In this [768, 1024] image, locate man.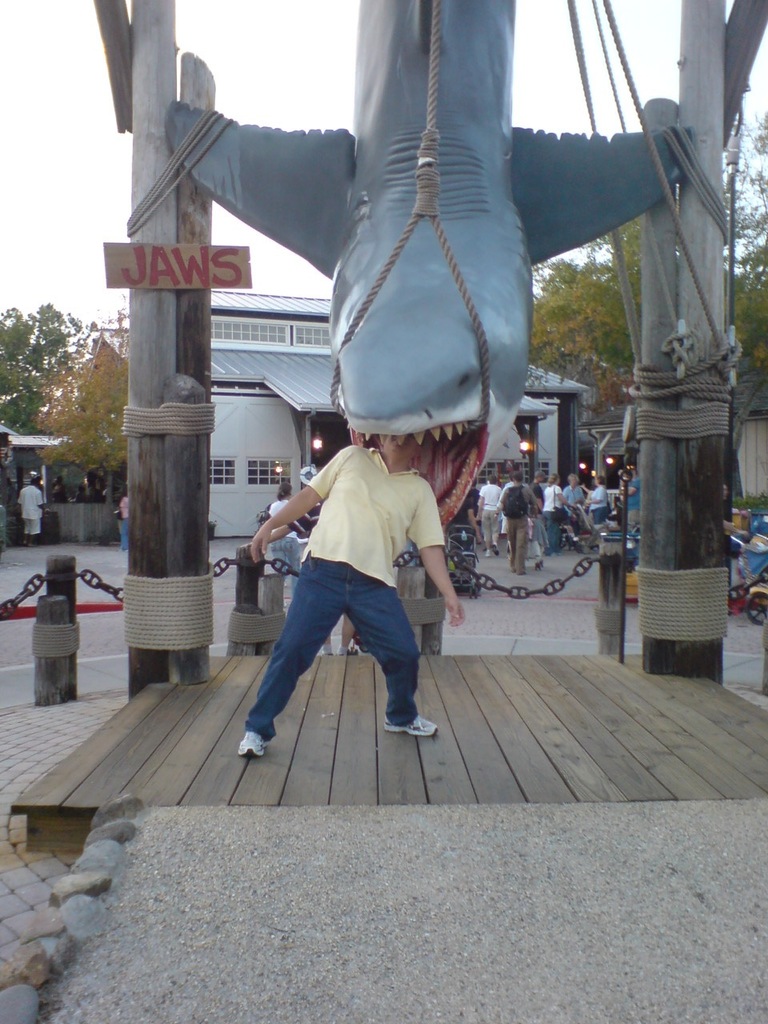
Bounding box: left=526, top=466, right=547, bottom=518.
